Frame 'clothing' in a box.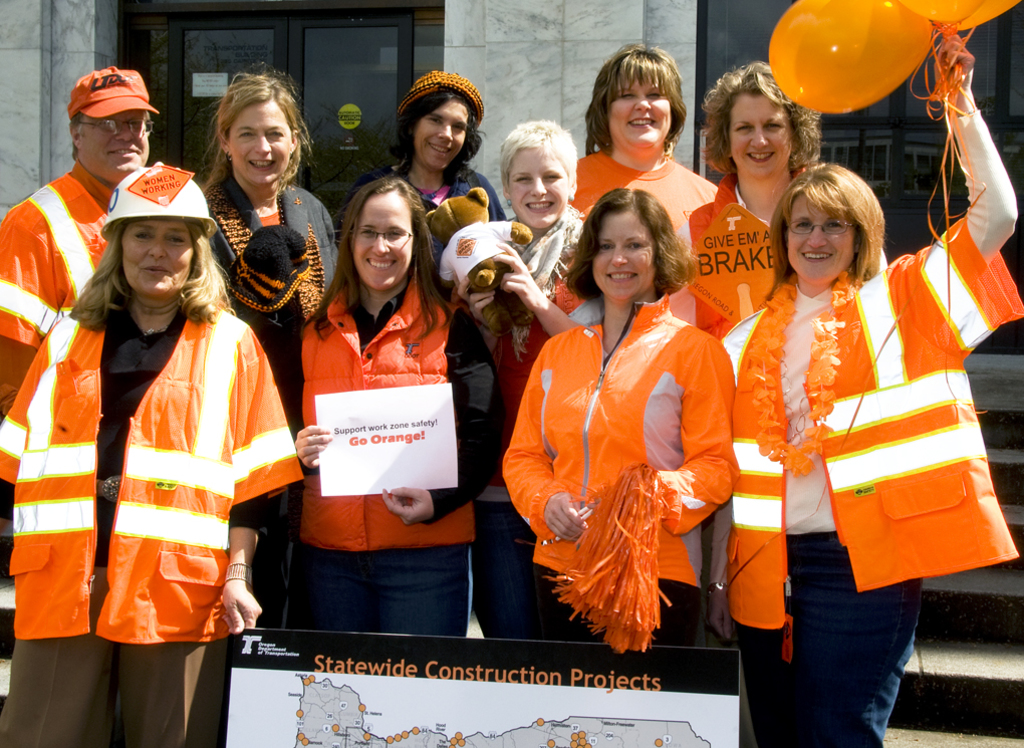
[x1=466, y1=197, x2=588, y2=656].
